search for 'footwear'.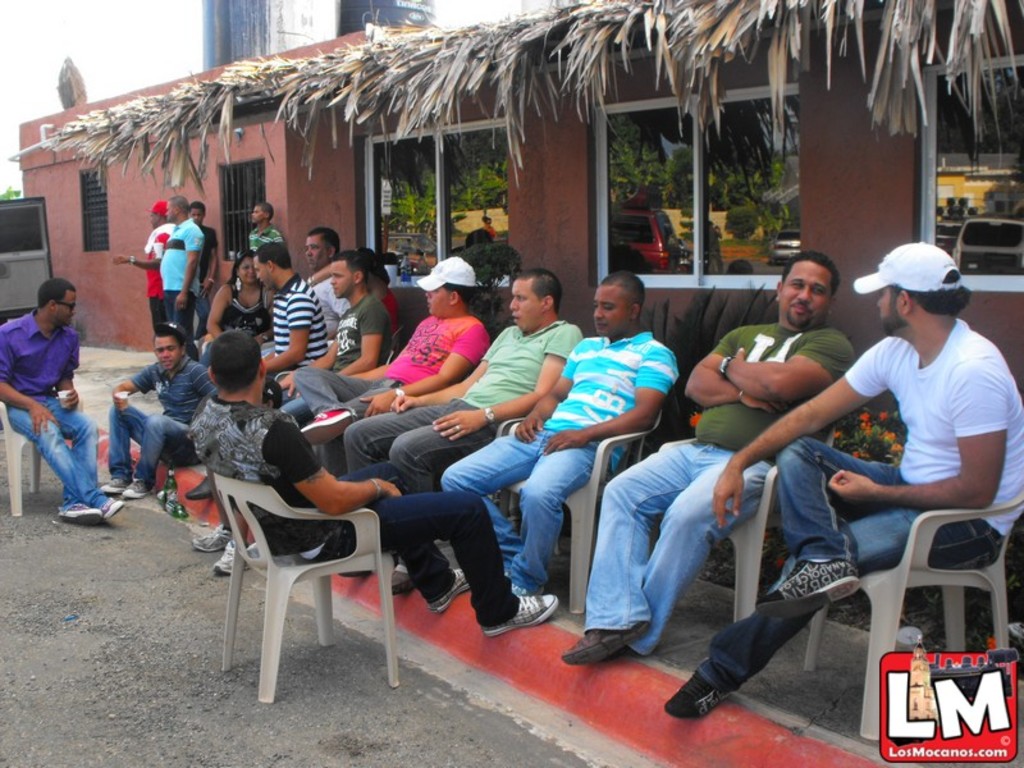
Found at pyautogui.locateOnScreen(392, 572, 417, 602).
